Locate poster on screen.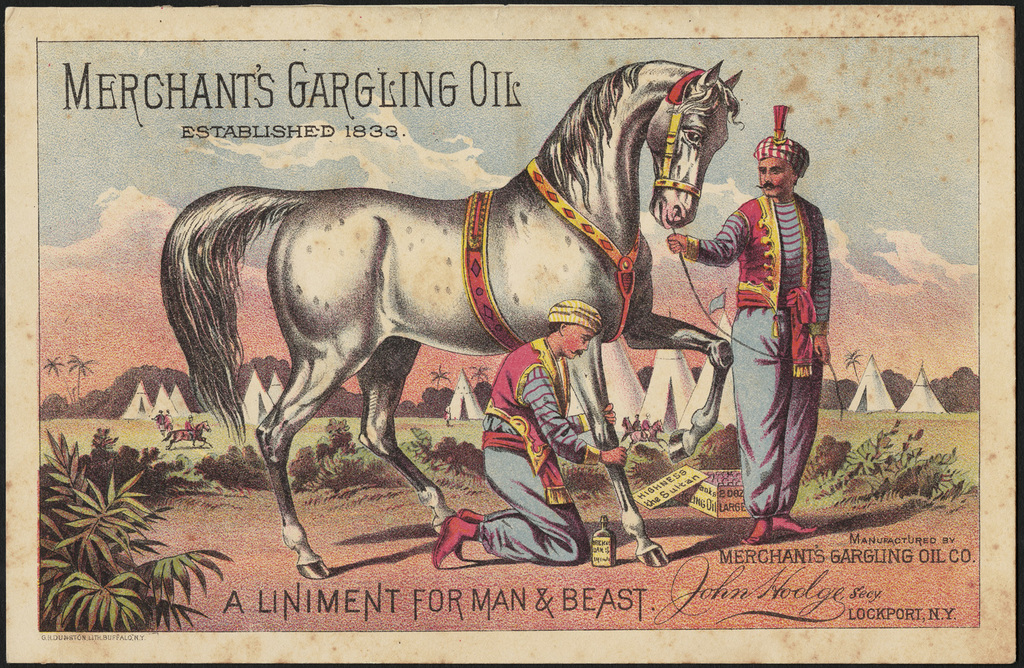
On screen at x1=0 y1=0 x2=1023 y2=667.
